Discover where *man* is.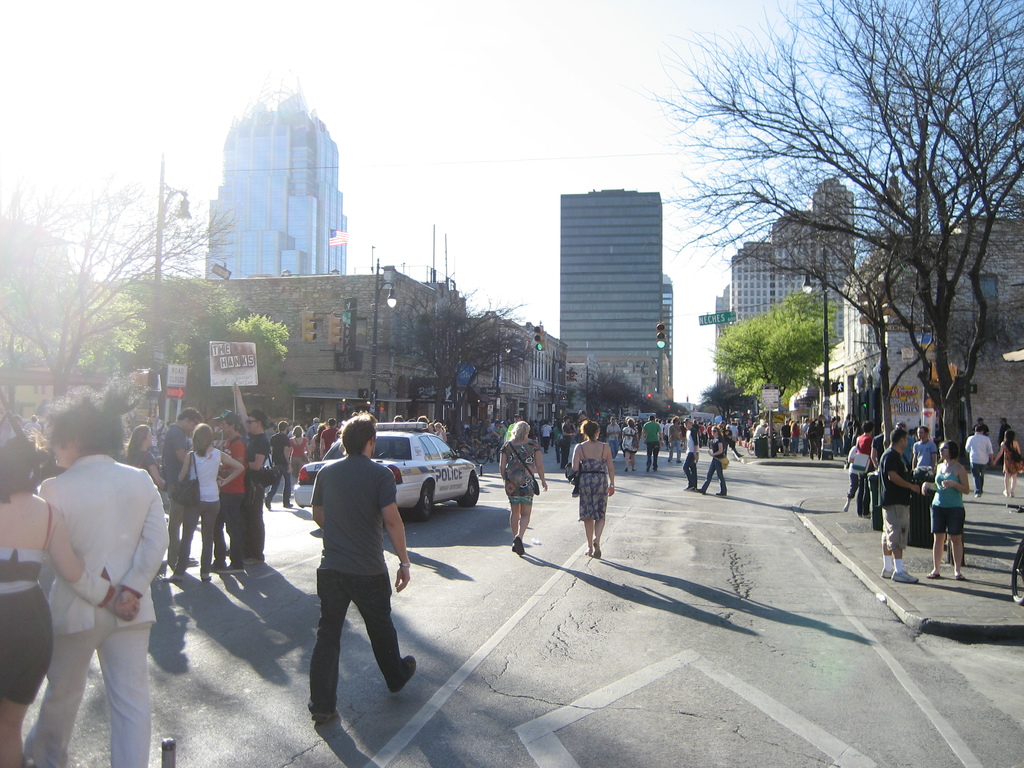
Discovered at (209, 411, 241, 574).
